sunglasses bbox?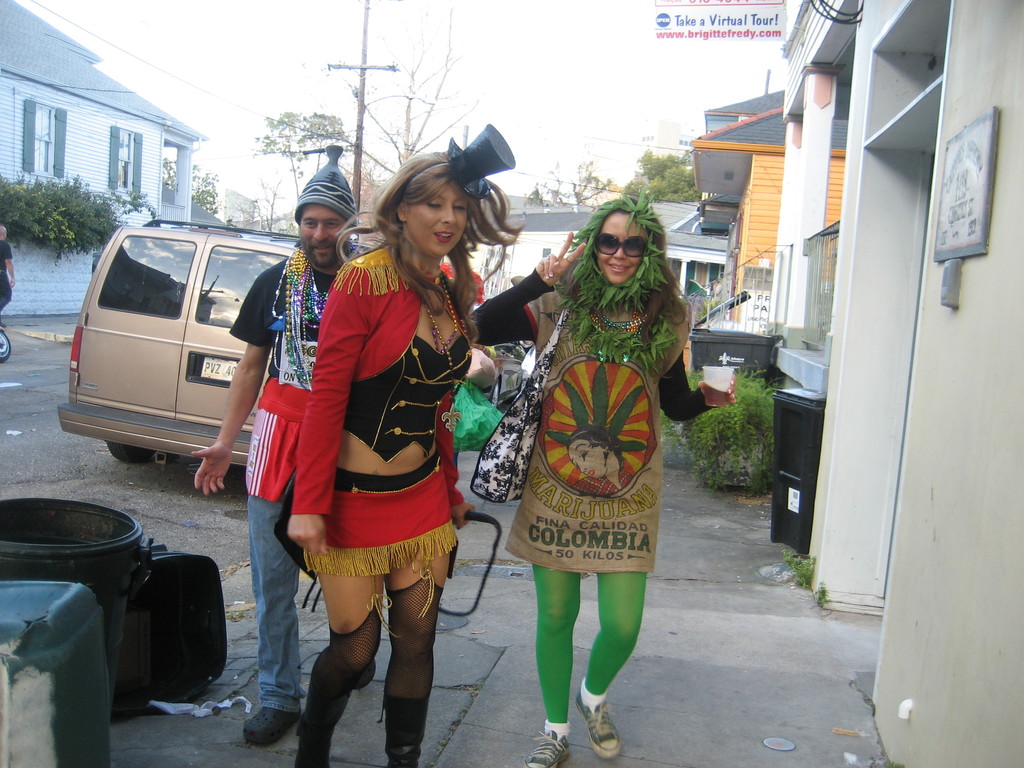
(x1=595, y1=233, x2=649, y2=260)
